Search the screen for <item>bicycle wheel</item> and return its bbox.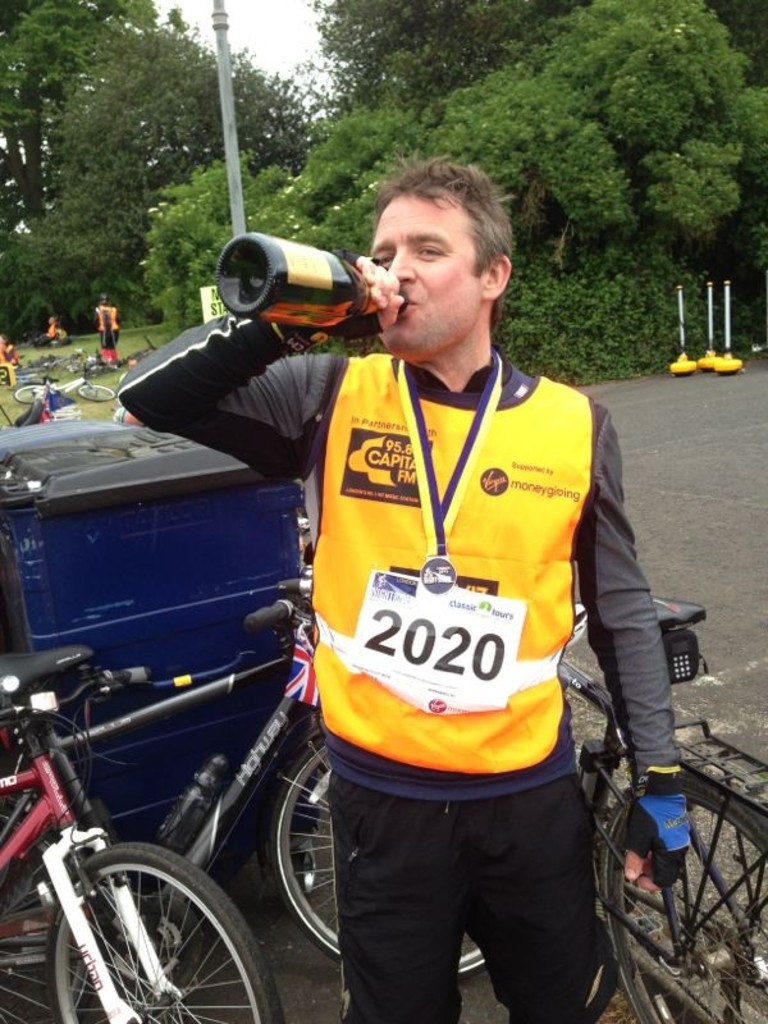
Found: box=[600, 783, 767, 1023].
